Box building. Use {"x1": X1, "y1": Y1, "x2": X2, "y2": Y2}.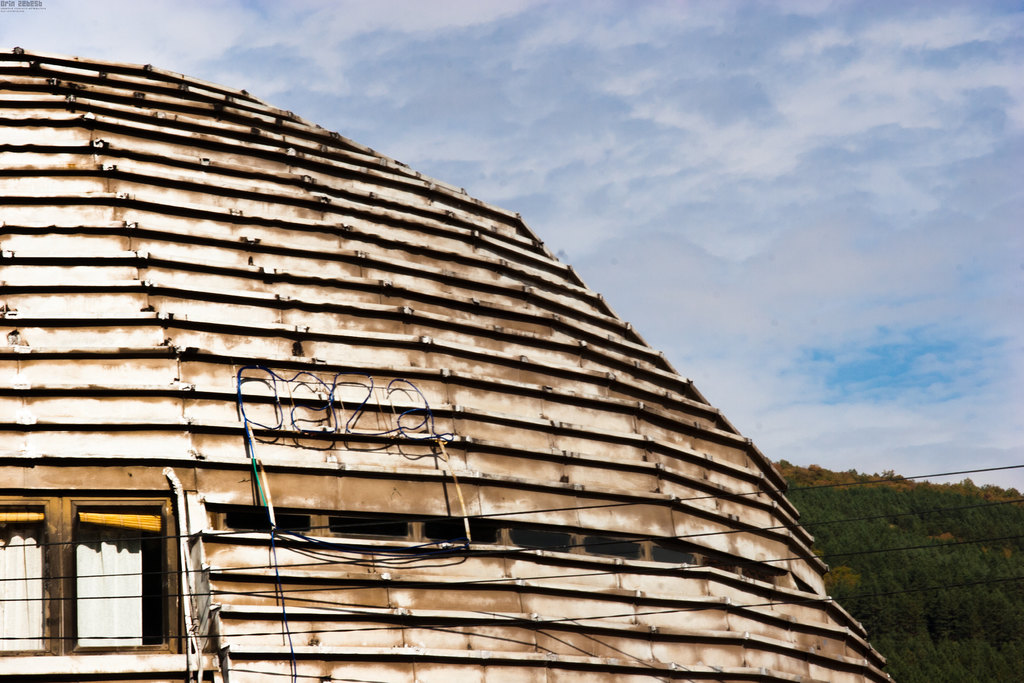
{"x1": 0, "y1": 45, "x2": 892, "y2": 682}.
